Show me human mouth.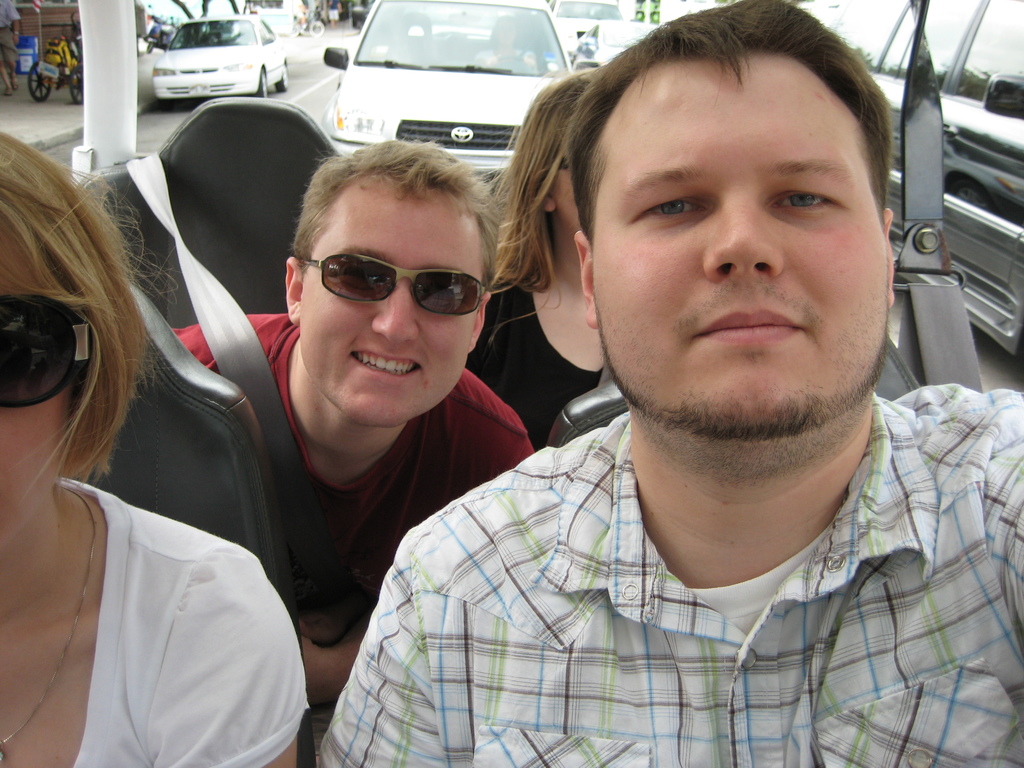
human mouth is here: [348,346,428,386].
